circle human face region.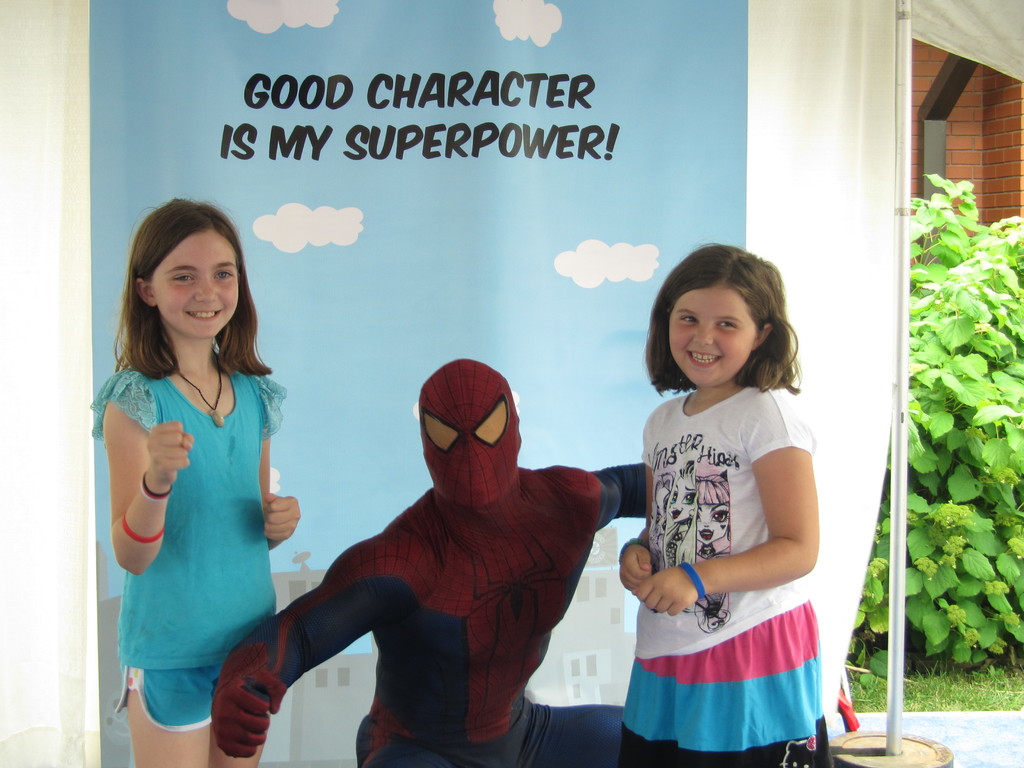
Region: left=668, top=283, right=751, bottom=385.
